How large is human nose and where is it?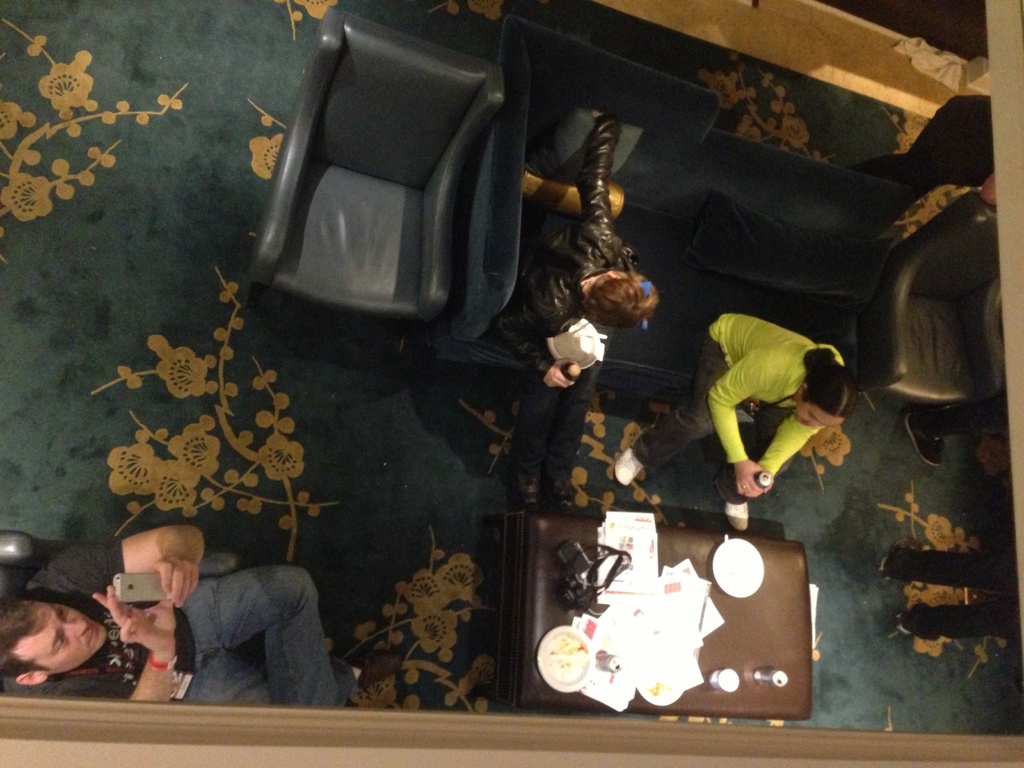
Bounding box: l=64, t=619, r=87, b=637.
